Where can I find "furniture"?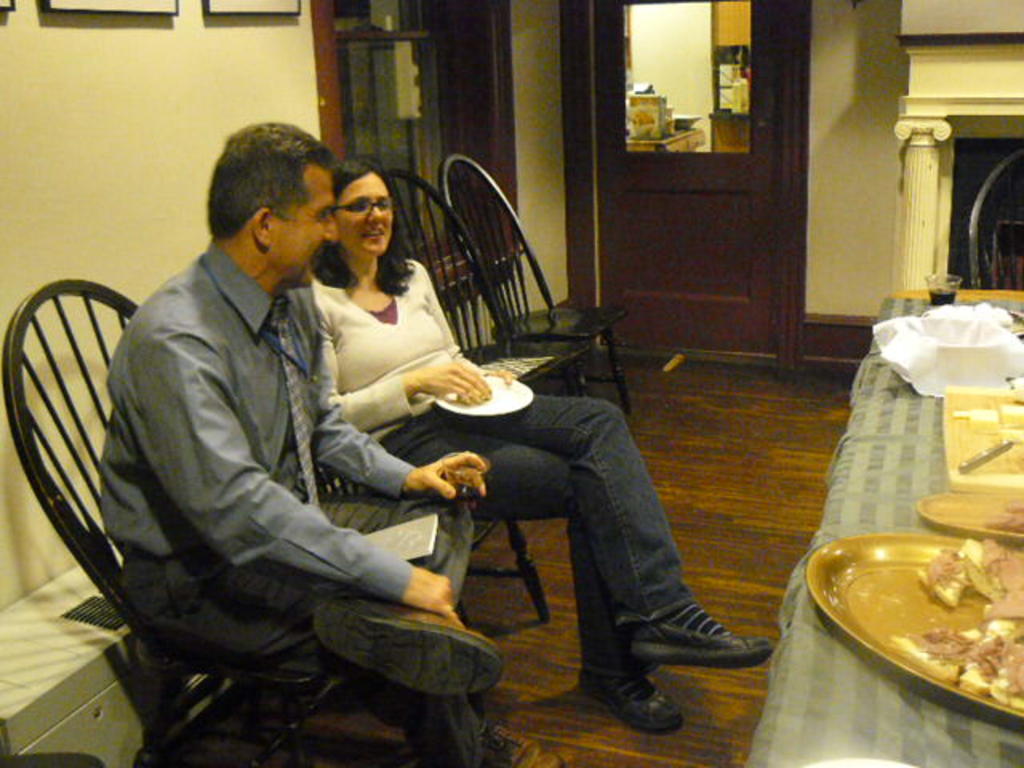
You can find it at x1=438, y1=149, x2=630, y2=414.
